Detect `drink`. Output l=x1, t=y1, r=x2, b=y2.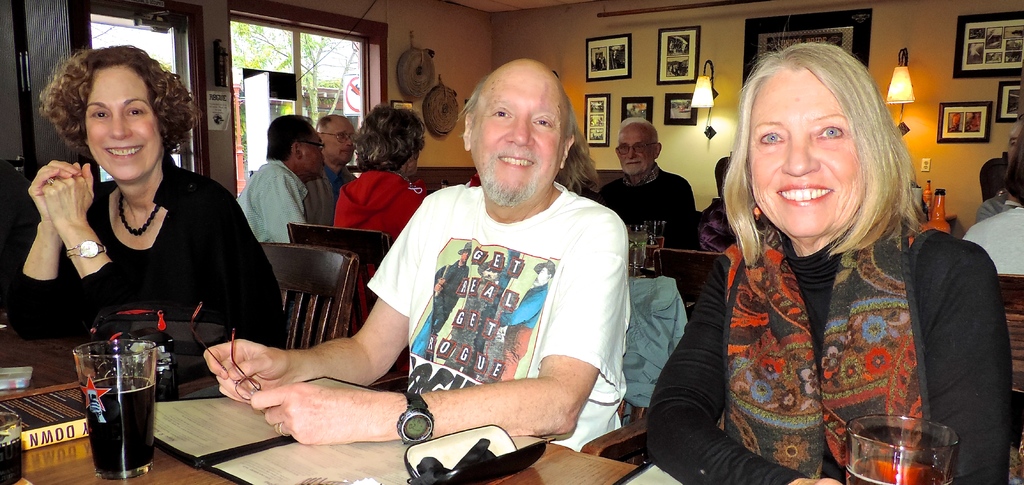
l=625, t=231, r=648, b=267.
